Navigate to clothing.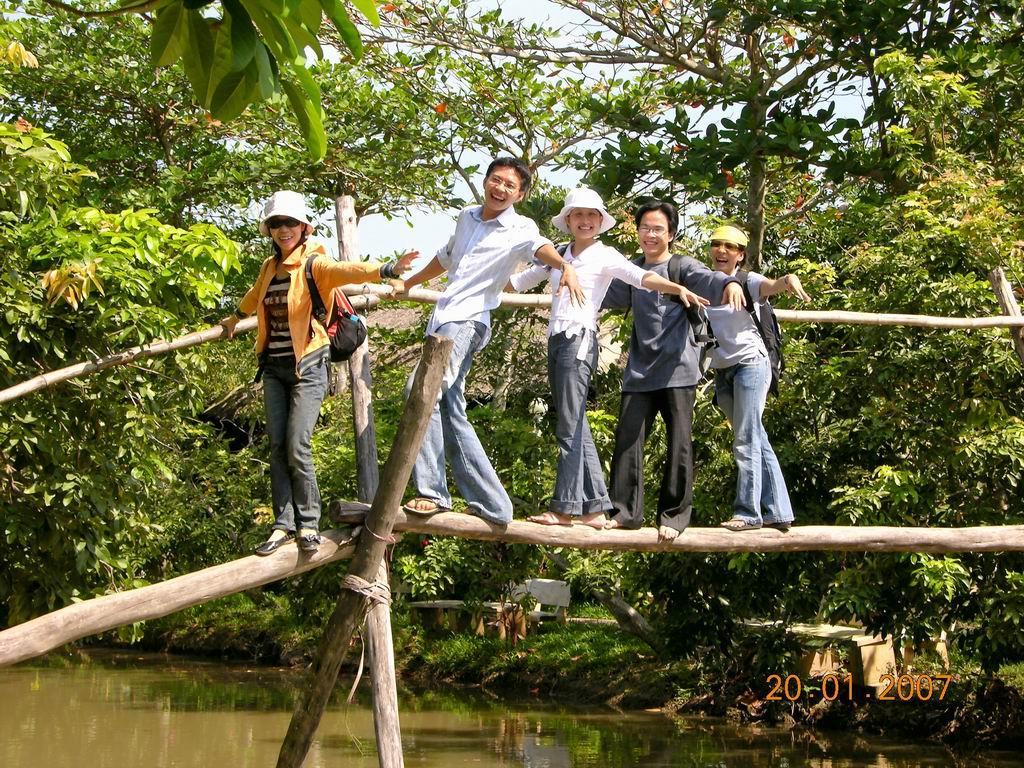
Navigation target: left=395, top=188, right=550, bottom=516.
